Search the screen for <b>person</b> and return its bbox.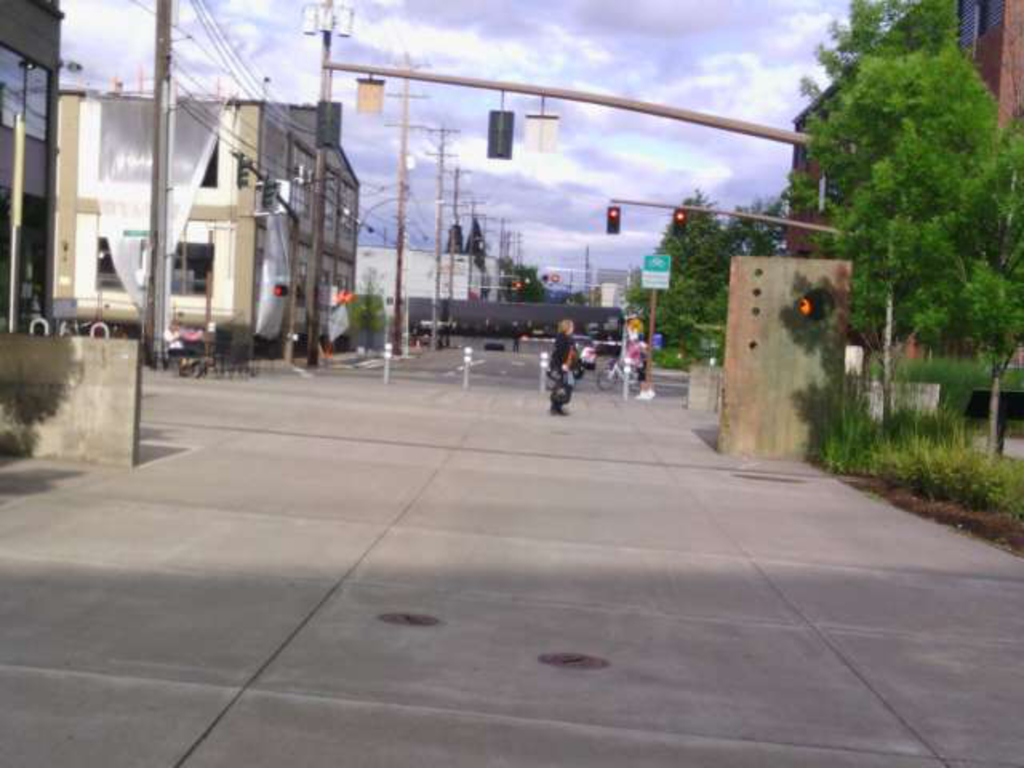
Found: bbox(547, 318, 574, 419).
